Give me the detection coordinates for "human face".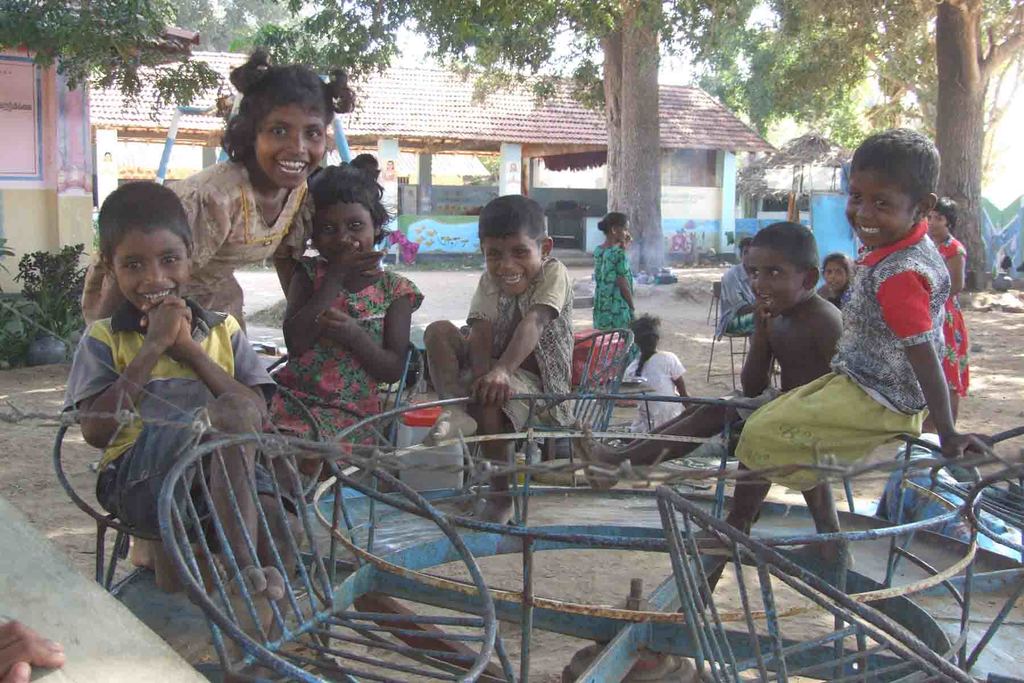
box(253, 101, 320, 201).
